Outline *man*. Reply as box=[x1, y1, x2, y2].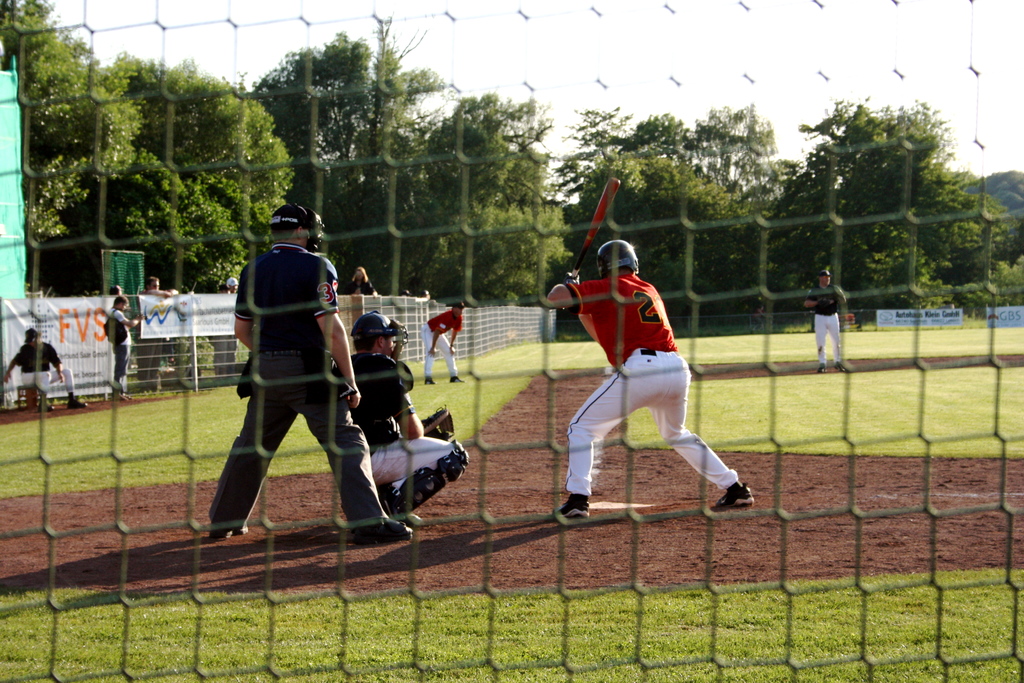
box=[205, 211, 379, 538].
